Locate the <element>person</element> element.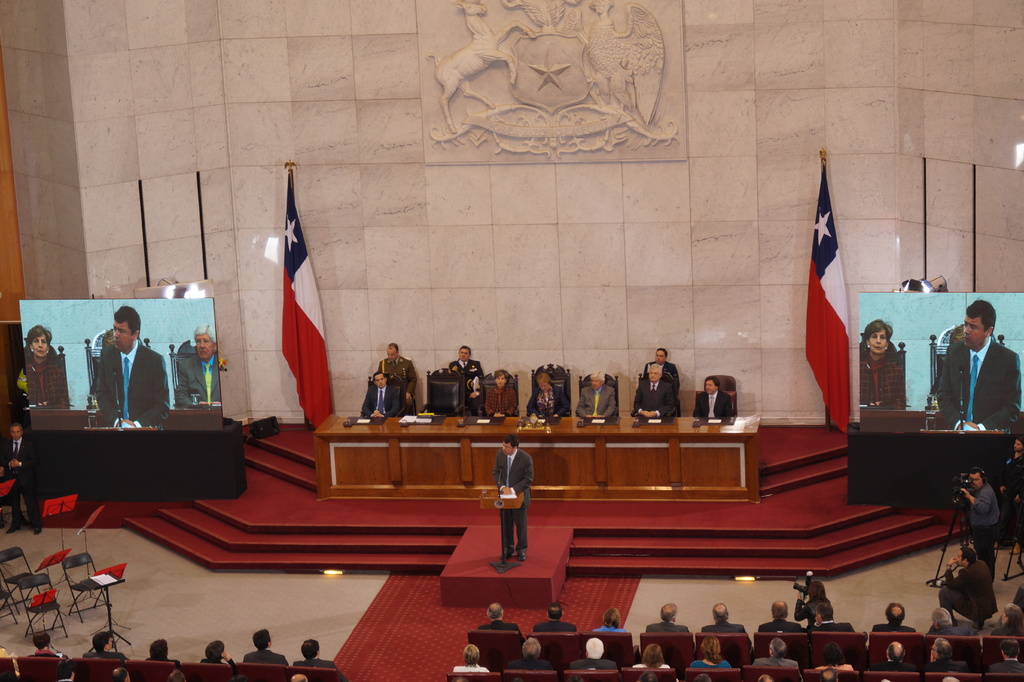
Element bbox: 957,463,1005,579.
